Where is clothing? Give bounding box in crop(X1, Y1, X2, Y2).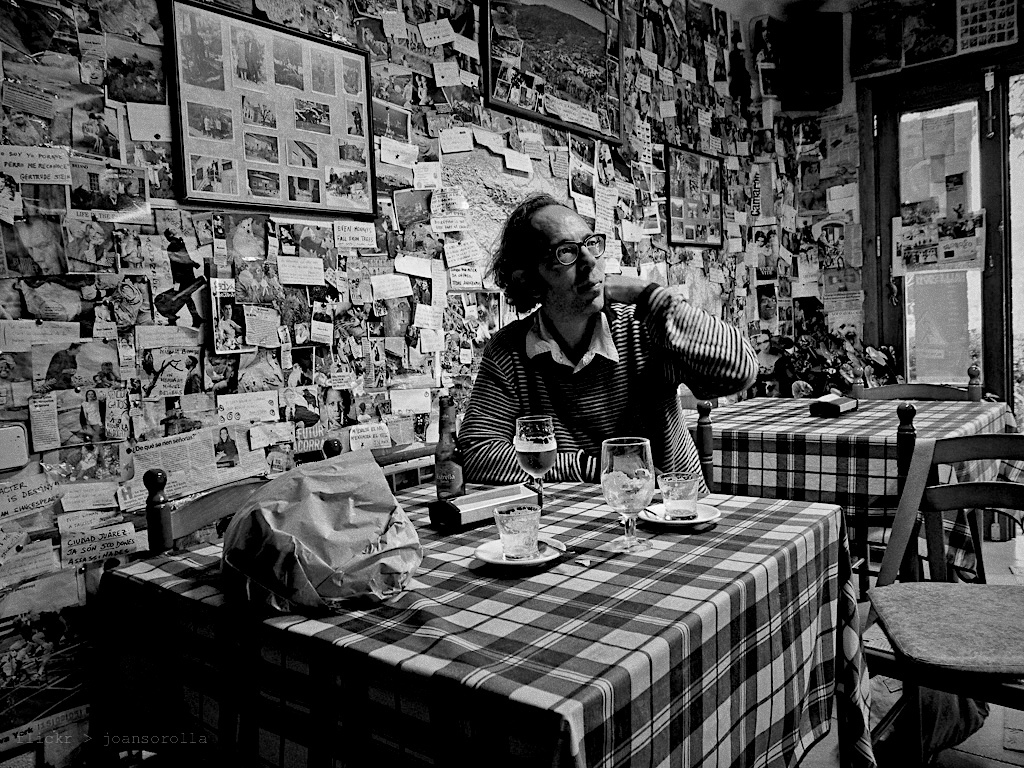
crop(220, 314, 240, 342).
